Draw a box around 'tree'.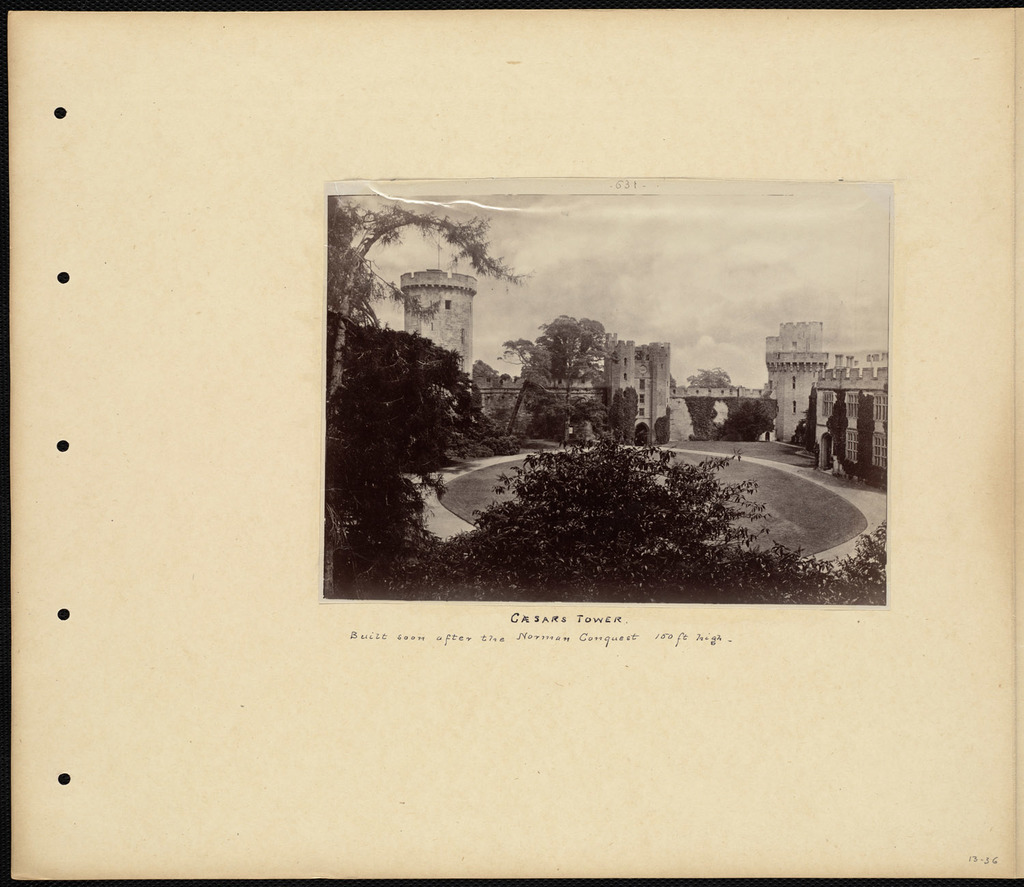
[x1=682, y1=372, x2=733, y2=439].
